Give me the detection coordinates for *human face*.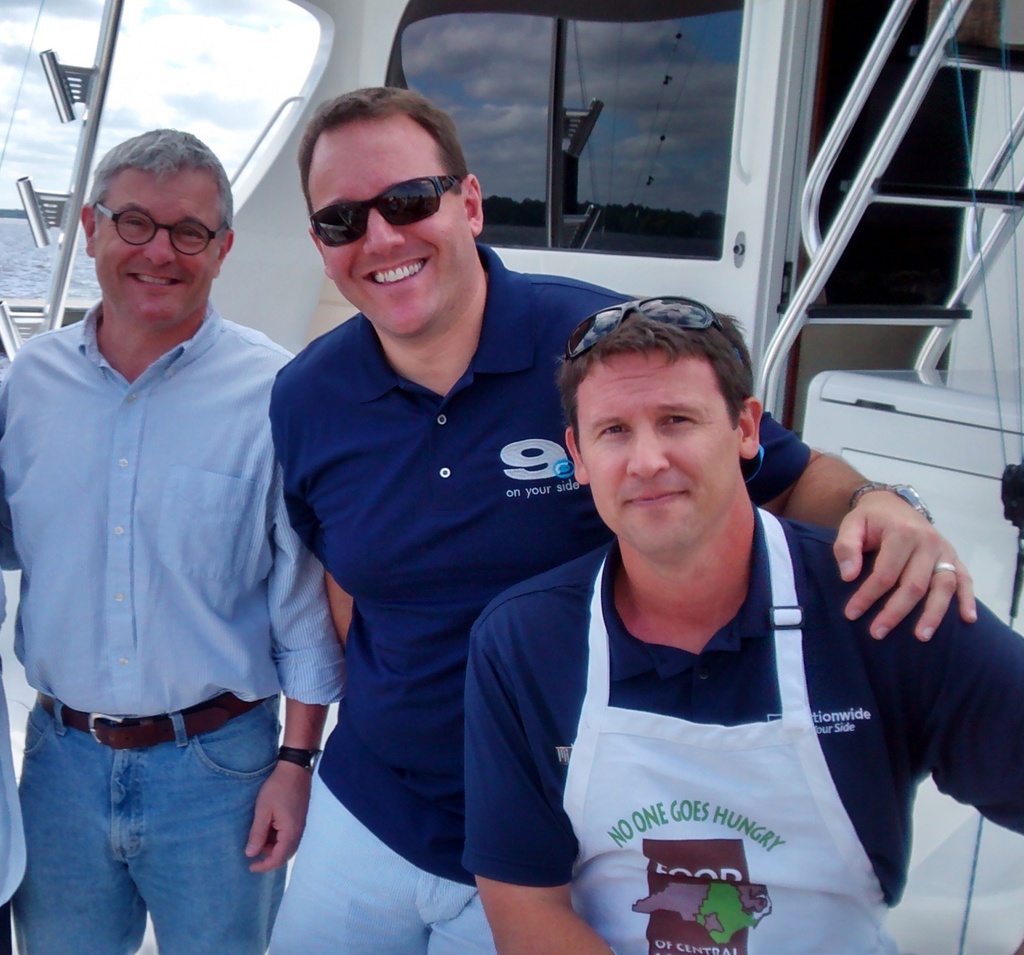
l=89, t=176, r=215, b=327.
